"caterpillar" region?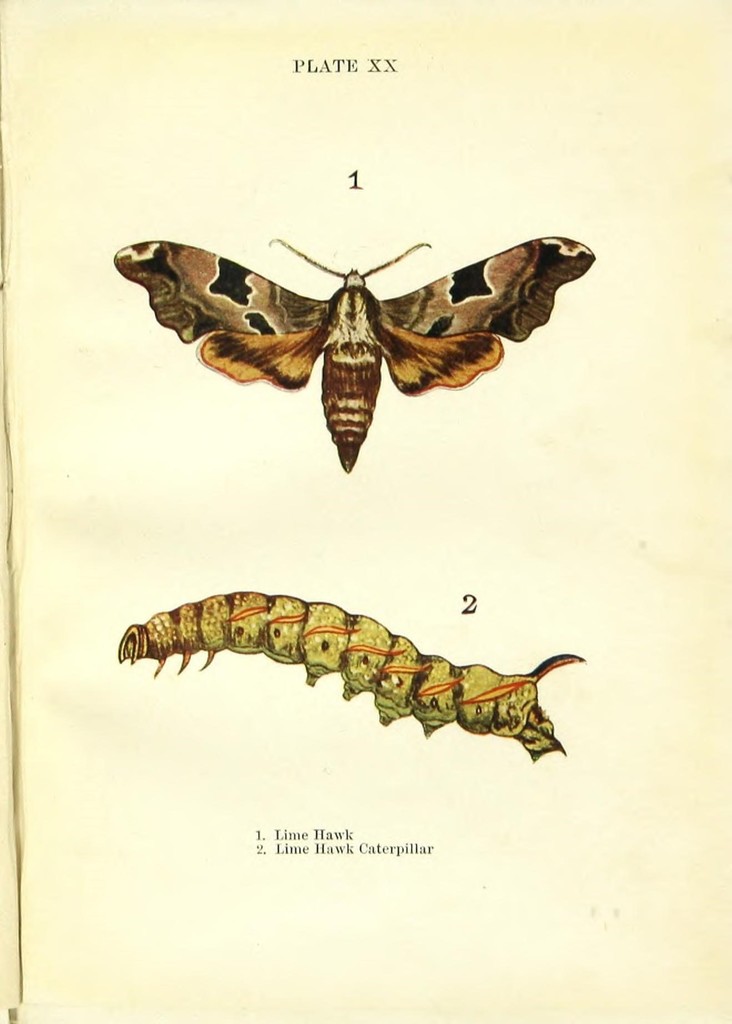
rect(116, 589, 586, 762)
